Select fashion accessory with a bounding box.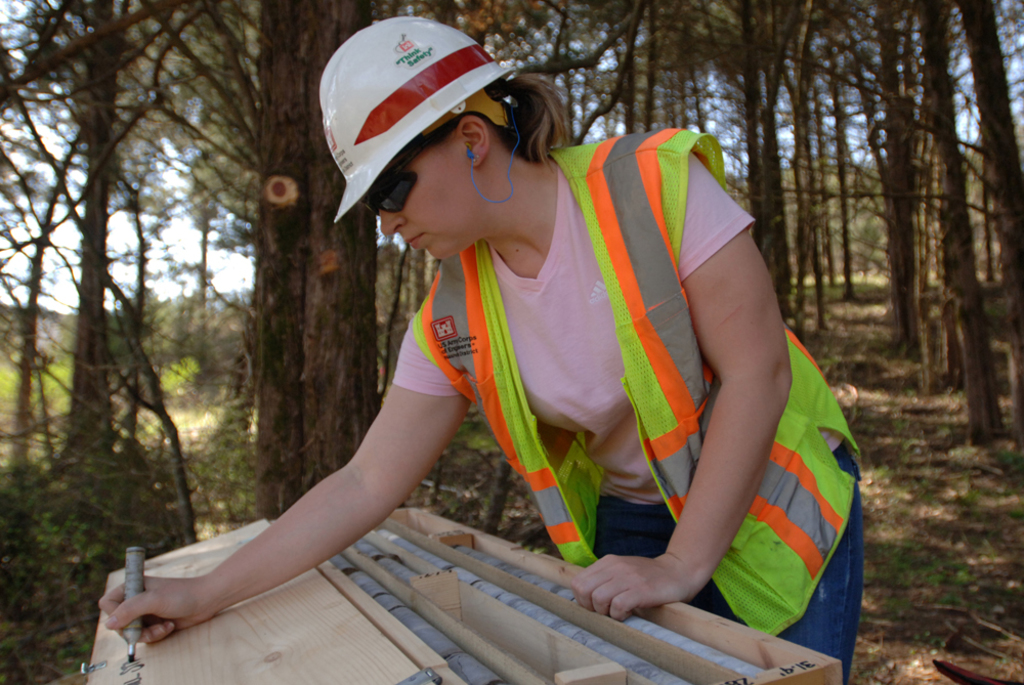
BBox(356, 106, 499, 217).
